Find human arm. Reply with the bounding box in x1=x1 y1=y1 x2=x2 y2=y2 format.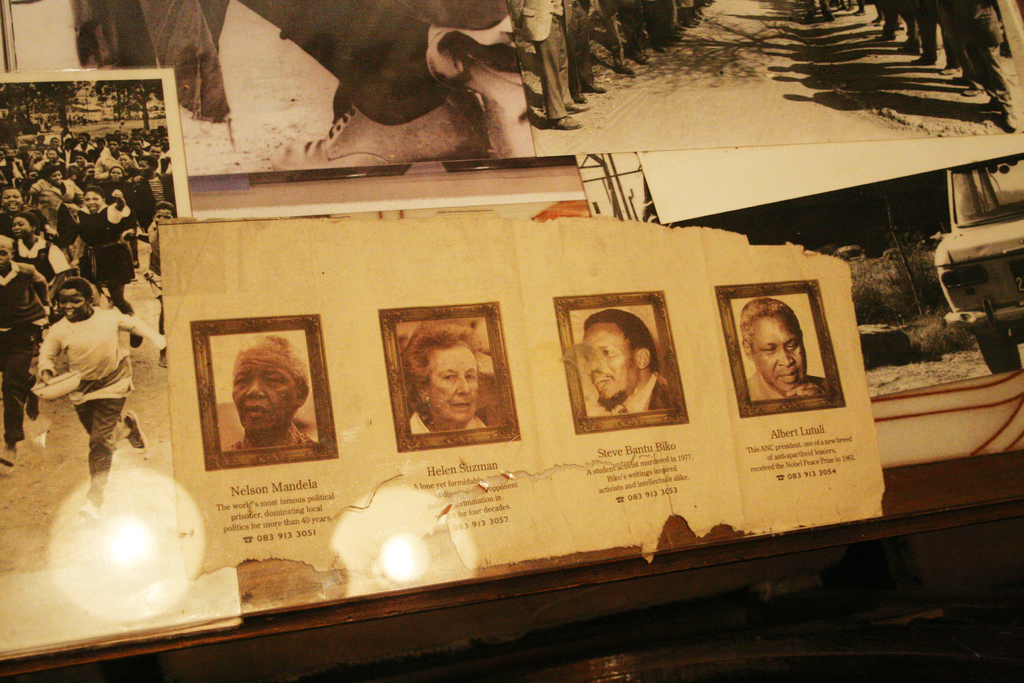
x1=114 y1=307 x2=165 y2=354.
